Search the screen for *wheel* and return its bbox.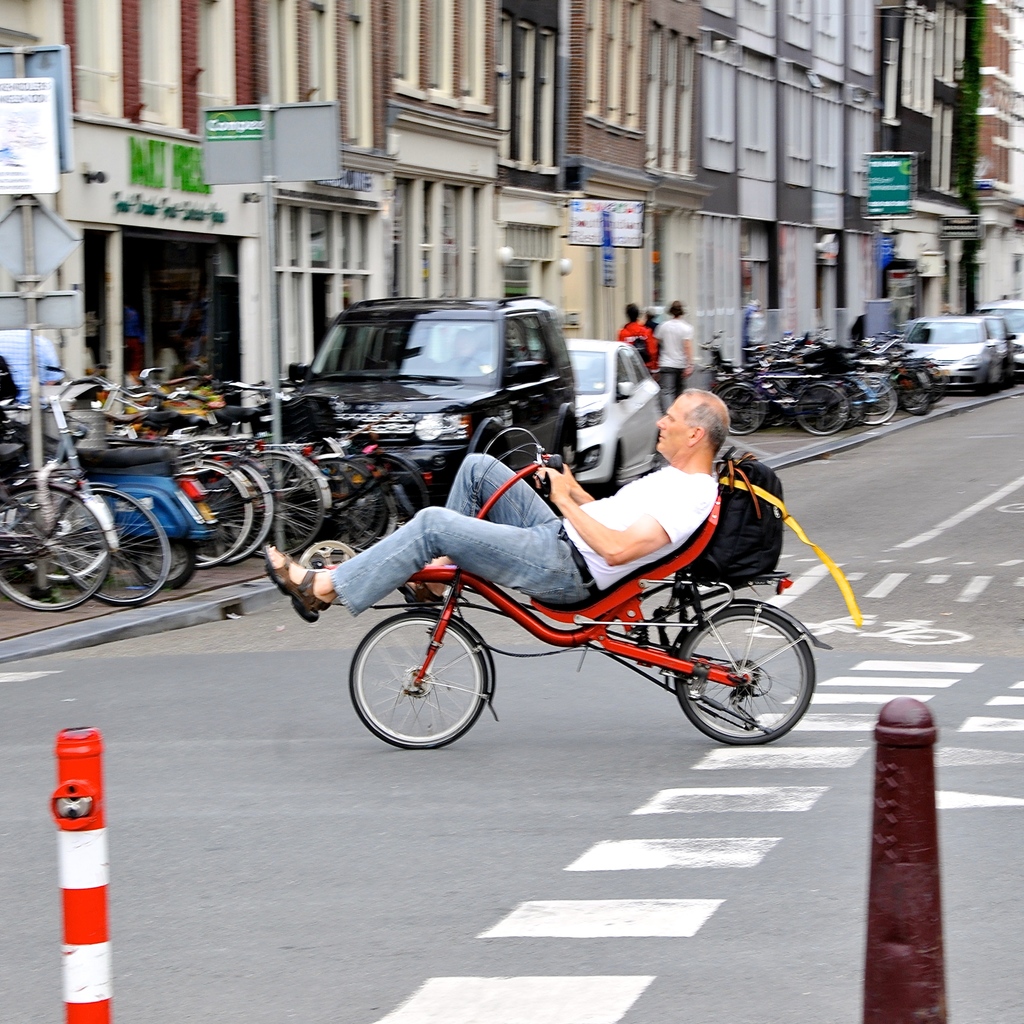
Found: locate(1002, 358, 1019, 386).
